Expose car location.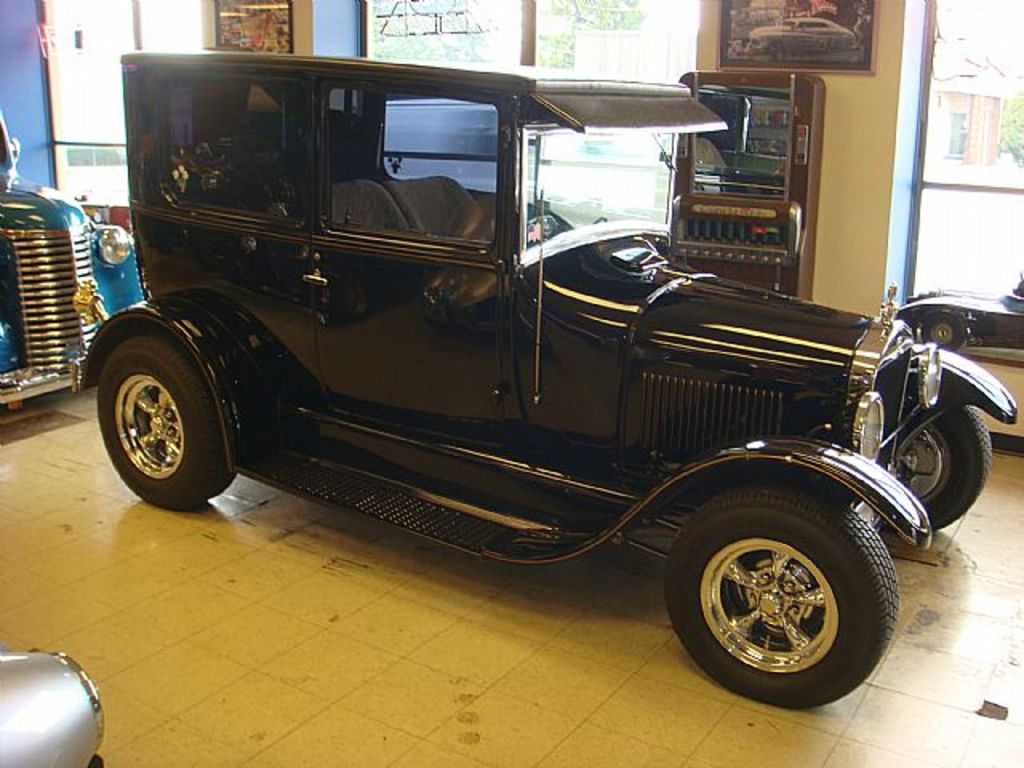
Exposed at bbox=(0, 102, 146, 411).
